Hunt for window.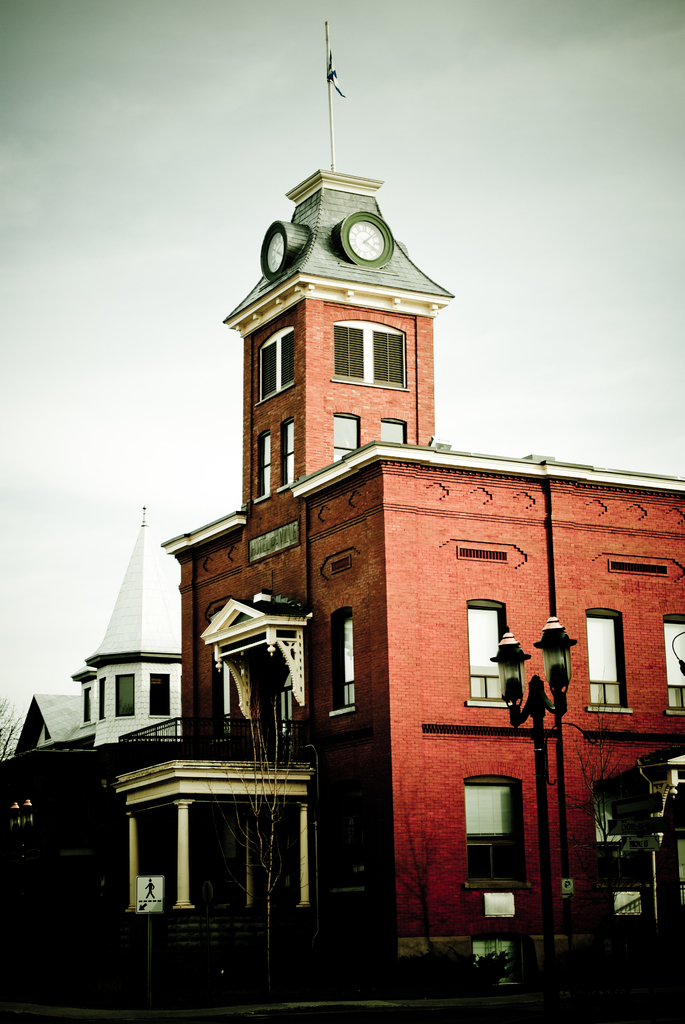
Hunted down at <box>379,417,407,451</box>.
